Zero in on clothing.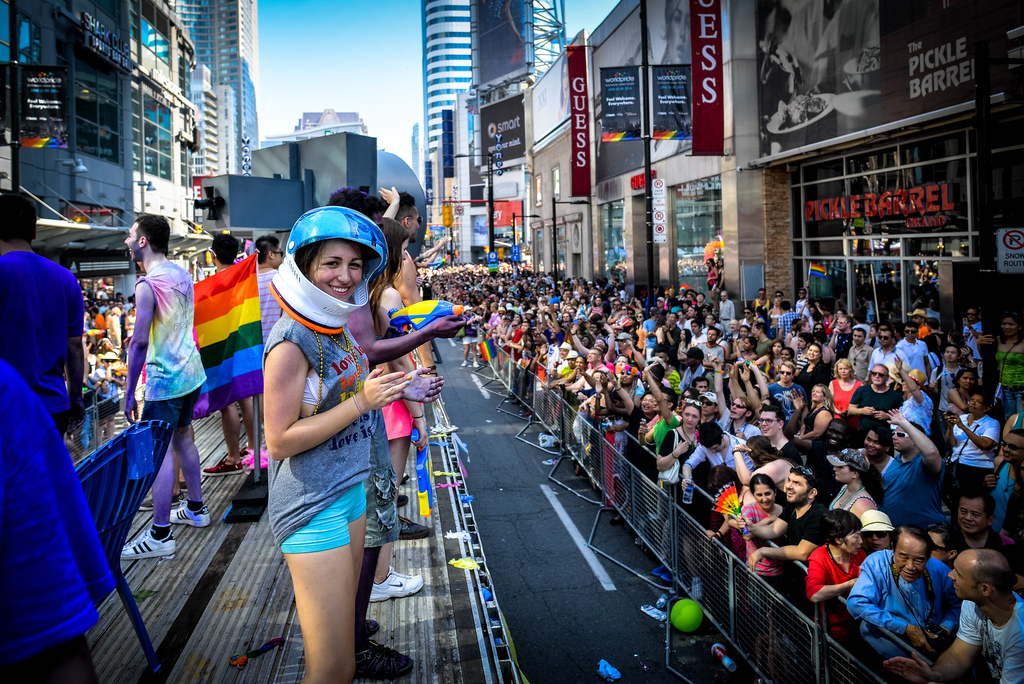
Zeroed in: bbox=(255, 266, 281, 344).
